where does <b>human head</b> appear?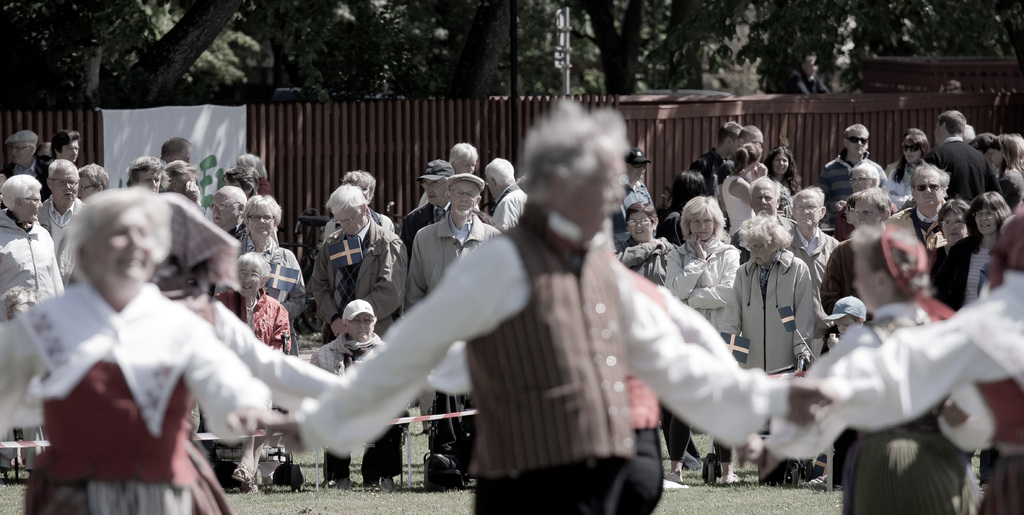
Appears at [481, 156, 513, 195].
